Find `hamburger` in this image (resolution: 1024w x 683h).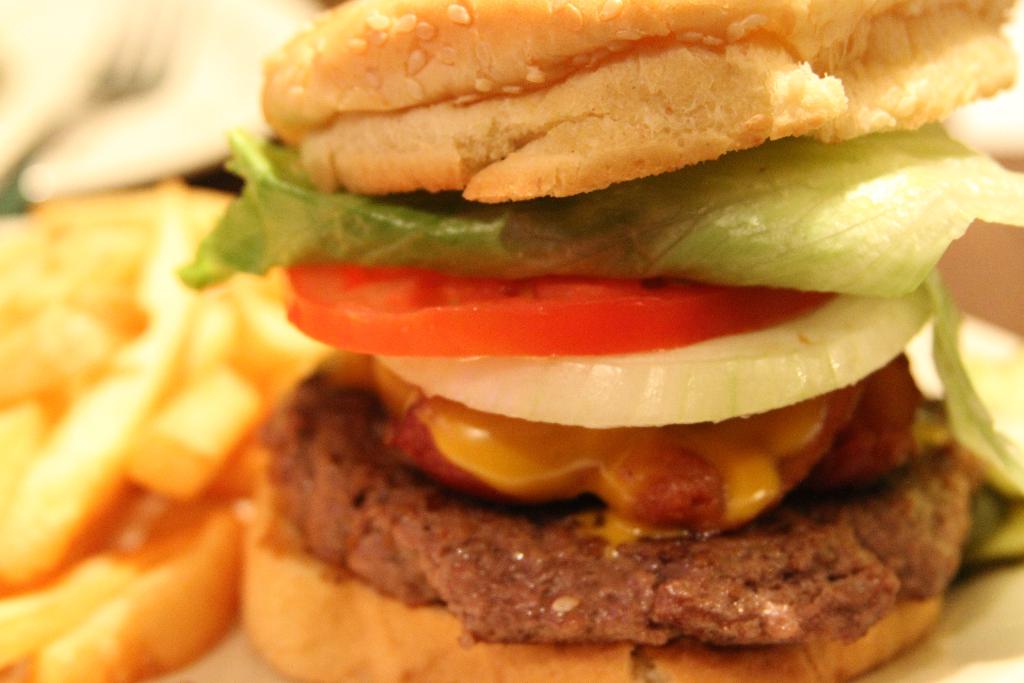
[175, 0, 1023, 682].
